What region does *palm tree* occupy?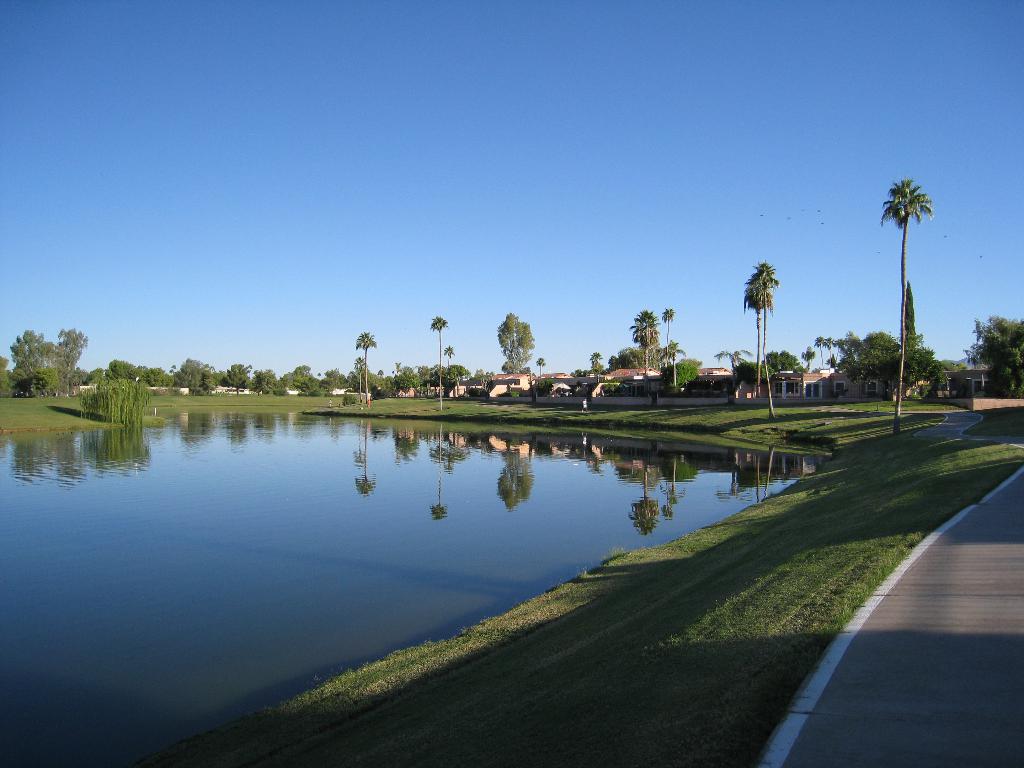
<bbox>362, 334, 378, 403</bbox>.
